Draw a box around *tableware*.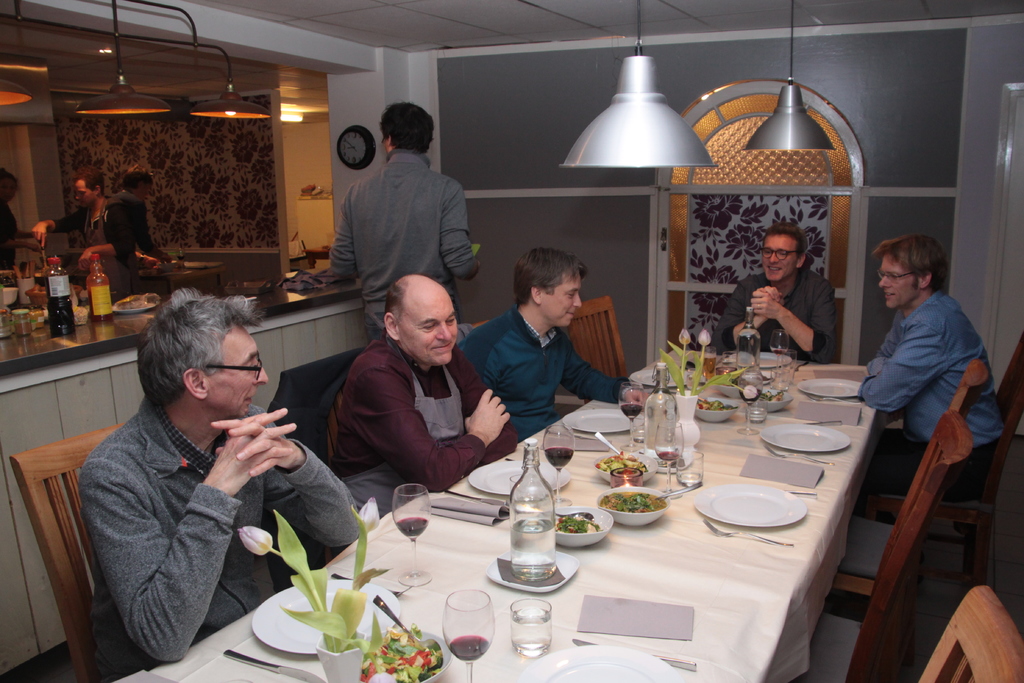
x1=653 y1=479 x2=703 y2=502.
